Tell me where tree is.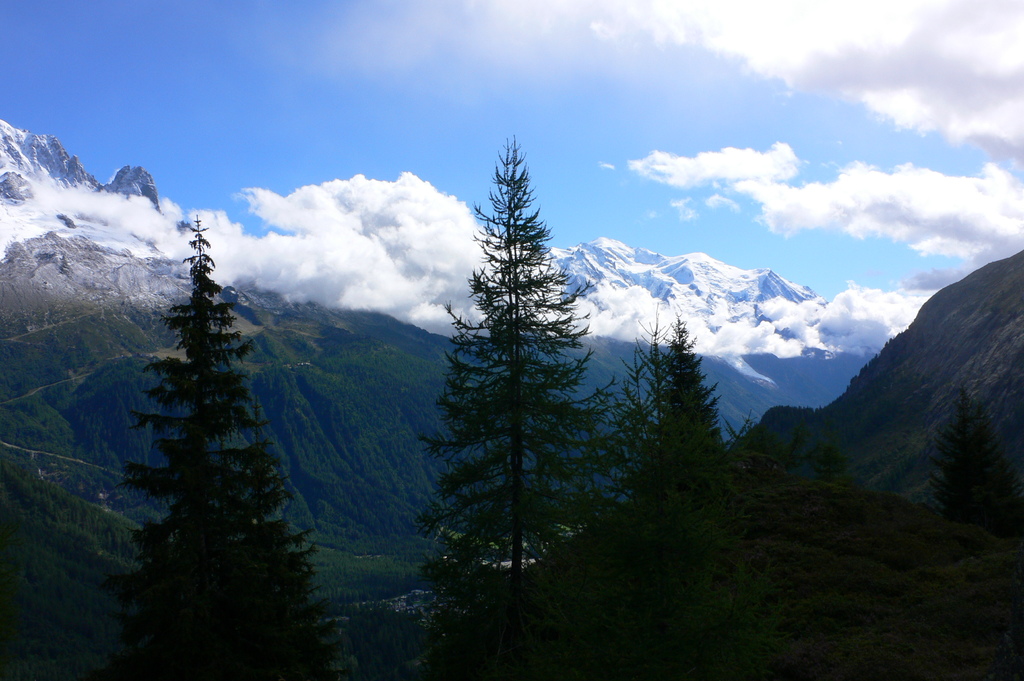
tree is at 118, 208, 317, 680.
